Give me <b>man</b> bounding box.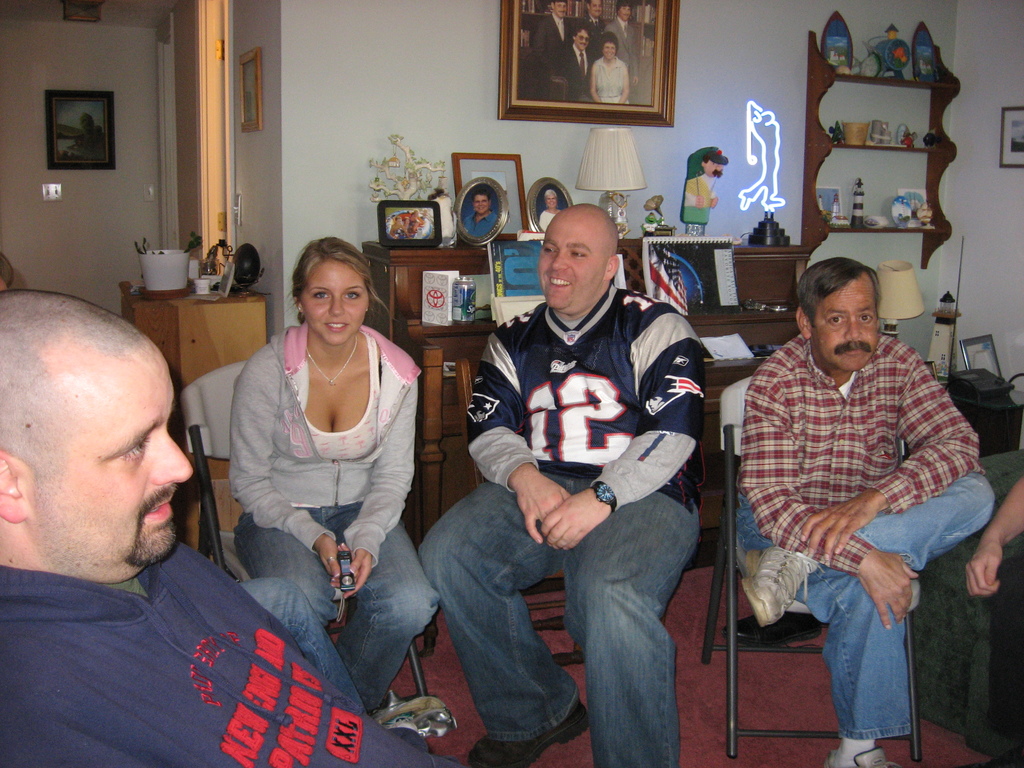
box=[584, 0, 609, 28].
